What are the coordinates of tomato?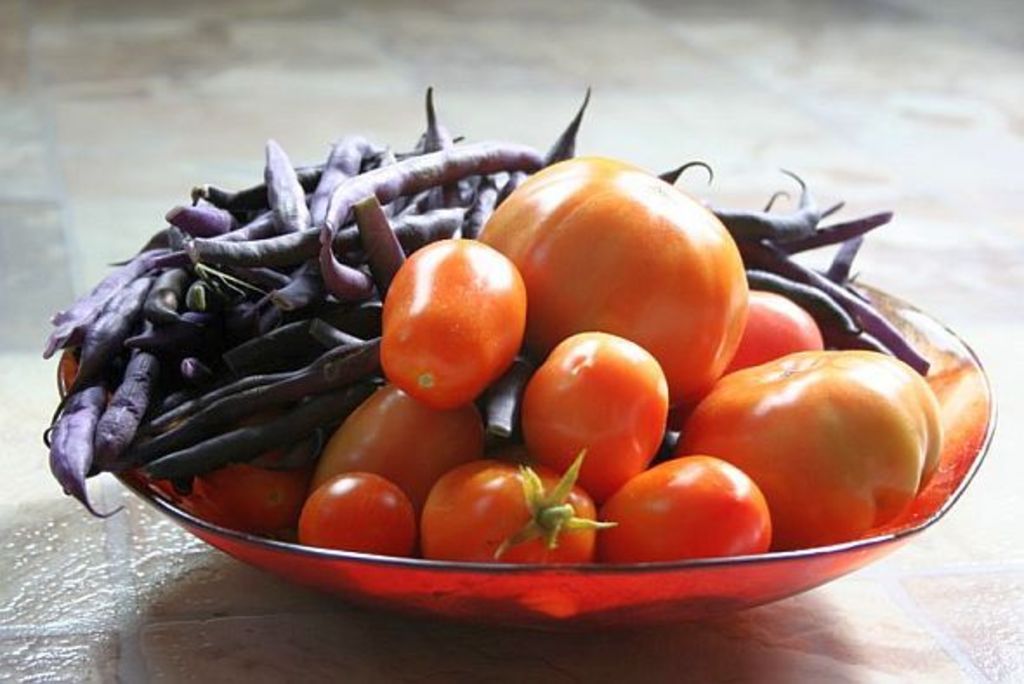
region(295, 479, 441, 557).
